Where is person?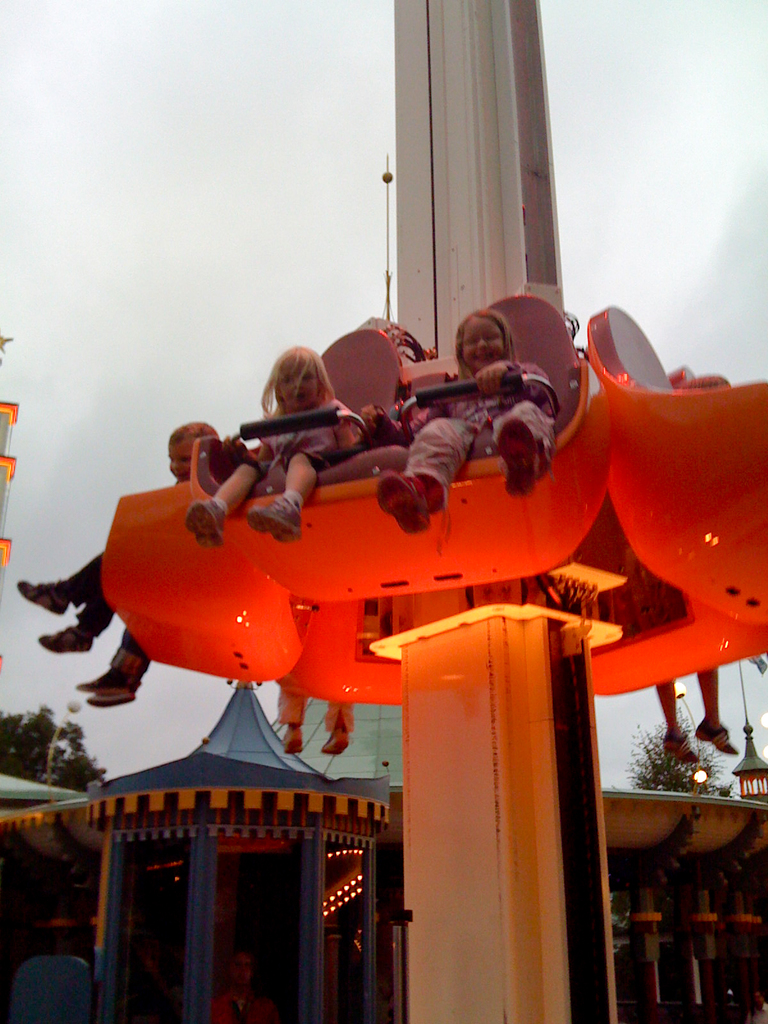
rect(12, 415, 220, 648).
